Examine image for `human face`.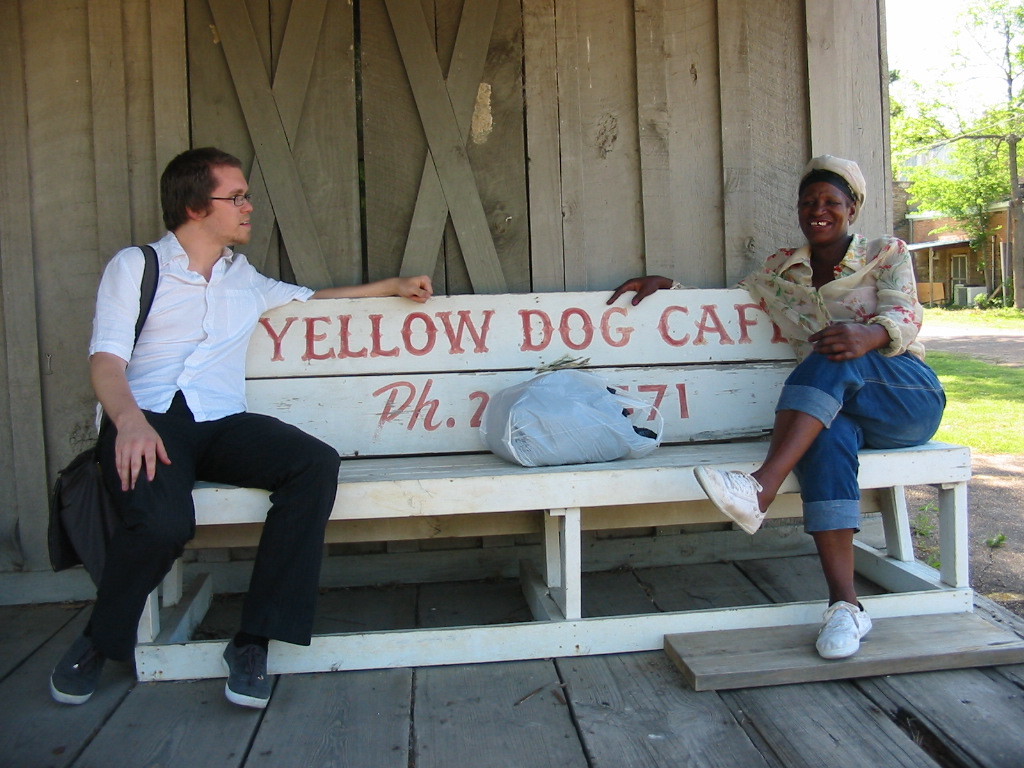
Examination result: BBox(795, 182, 848, 246).
